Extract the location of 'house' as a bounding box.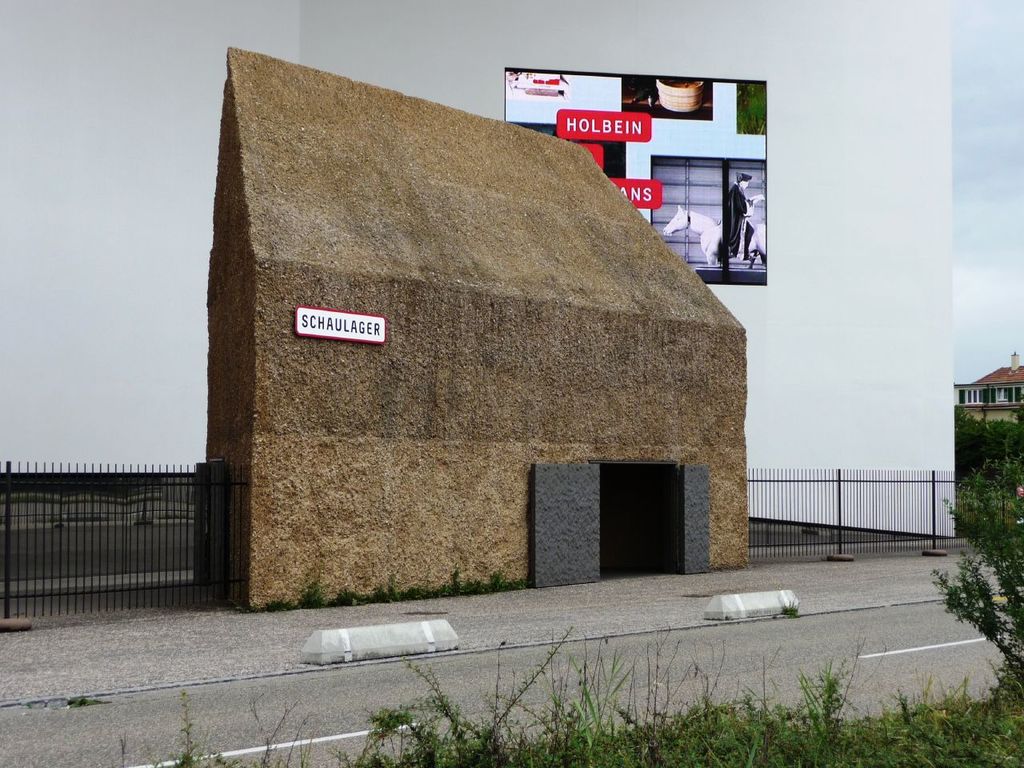
(254,107,755,610).
